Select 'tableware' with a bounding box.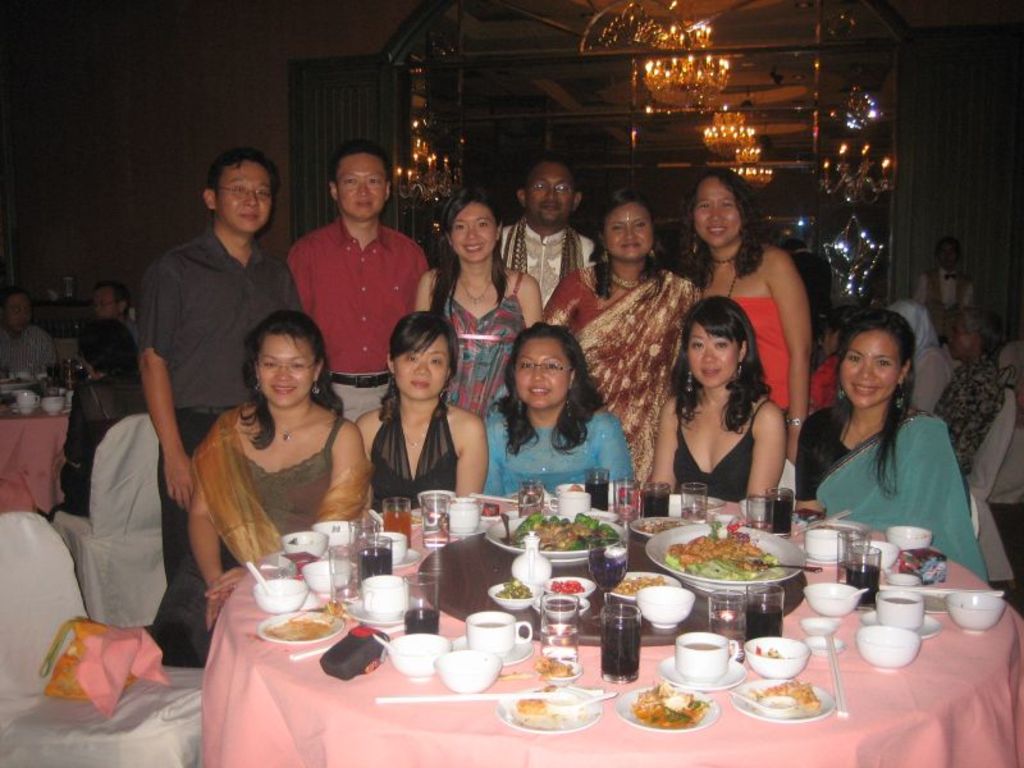
rect(17, 390, 40, 416).
